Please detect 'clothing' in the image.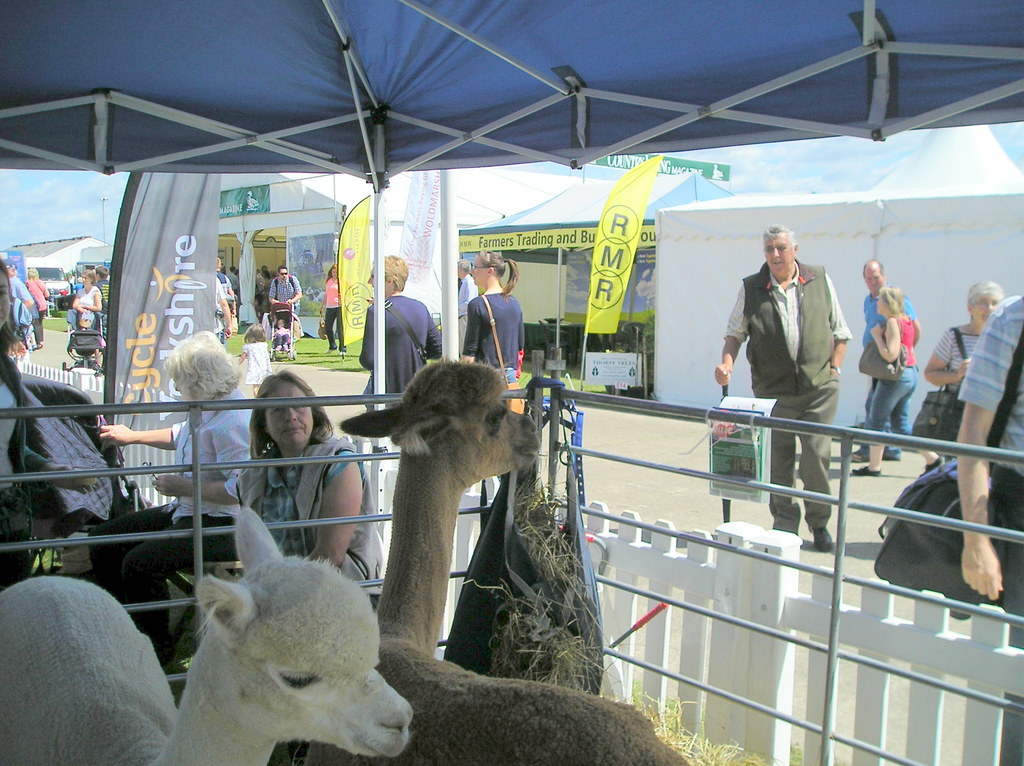
locate(98, 282, 109, 309).
